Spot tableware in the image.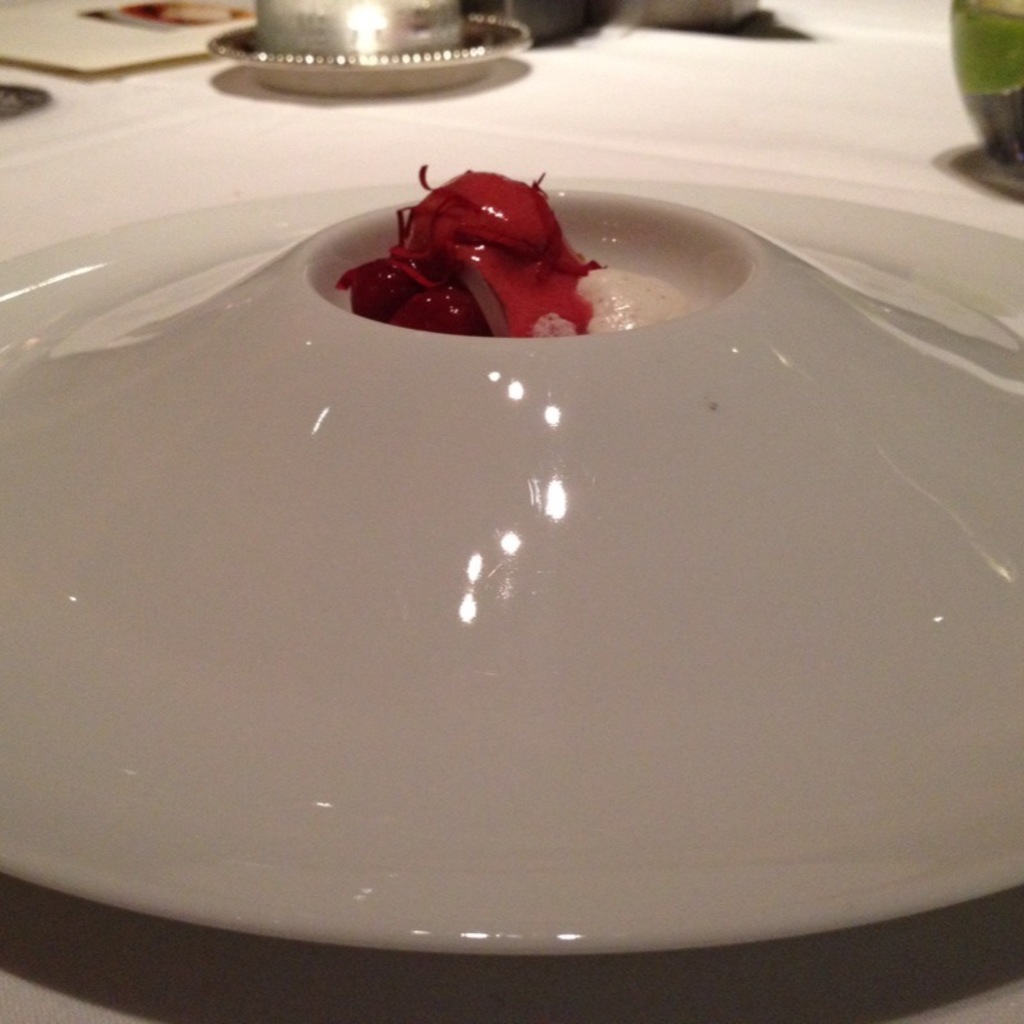
tableware found at Rect(0, 160, 1023, 957).
